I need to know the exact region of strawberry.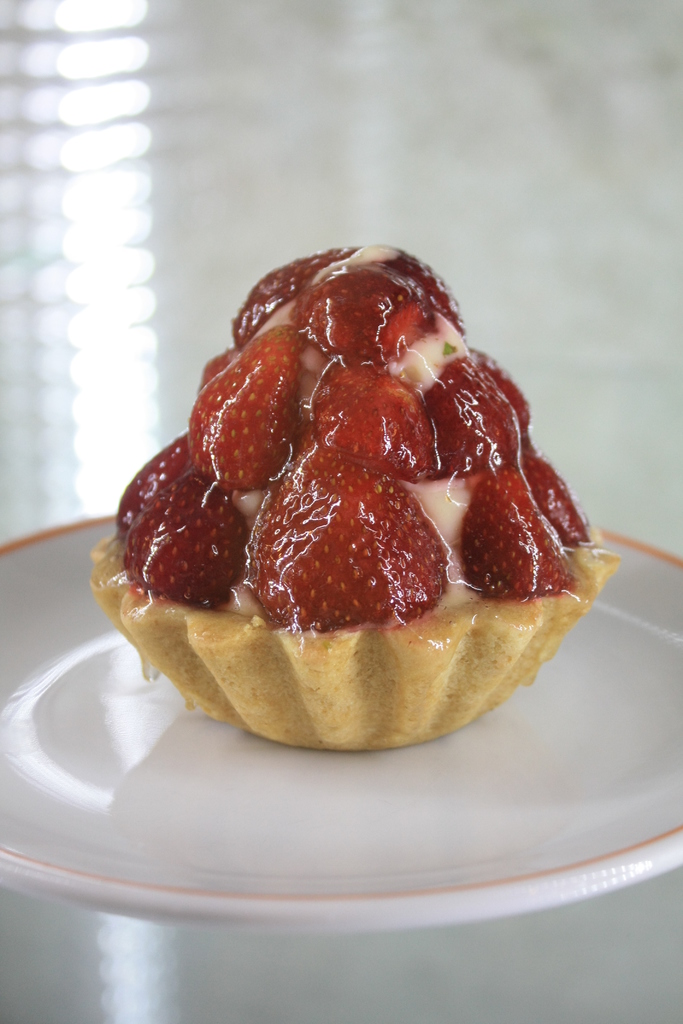
Region: 249/426/459/626.
